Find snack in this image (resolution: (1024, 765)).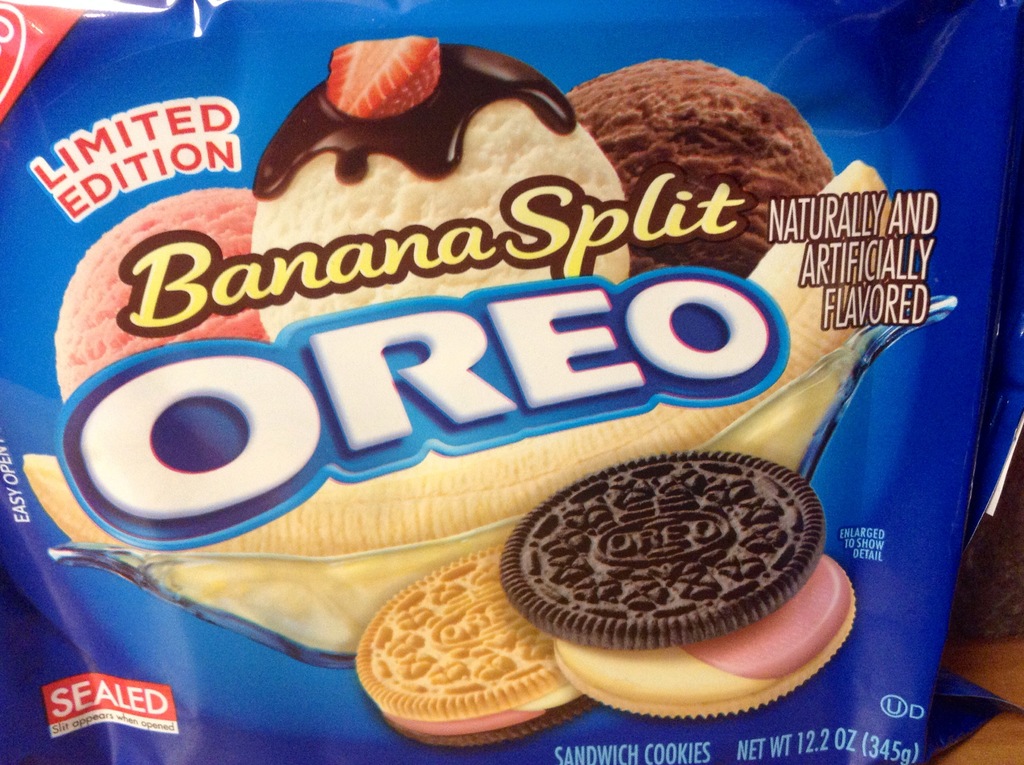
BBox(495, 446, 858, 720).
